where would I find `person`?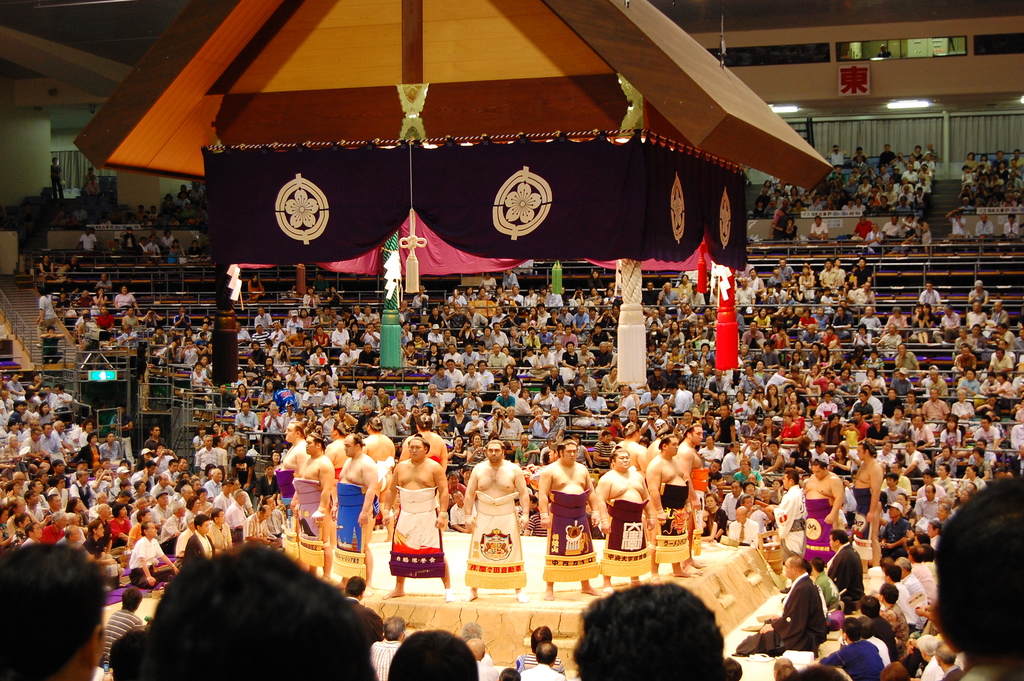
At 384, 434, 453, 600.
